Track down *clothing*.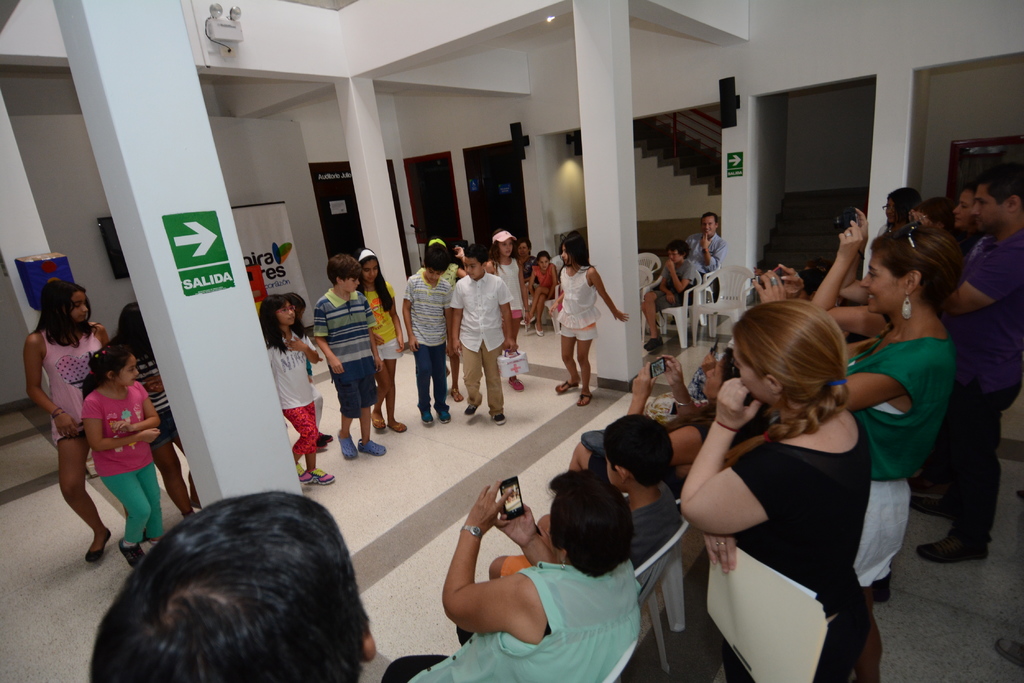
Tracked to <region>403, 269, 456, 343</region>.
